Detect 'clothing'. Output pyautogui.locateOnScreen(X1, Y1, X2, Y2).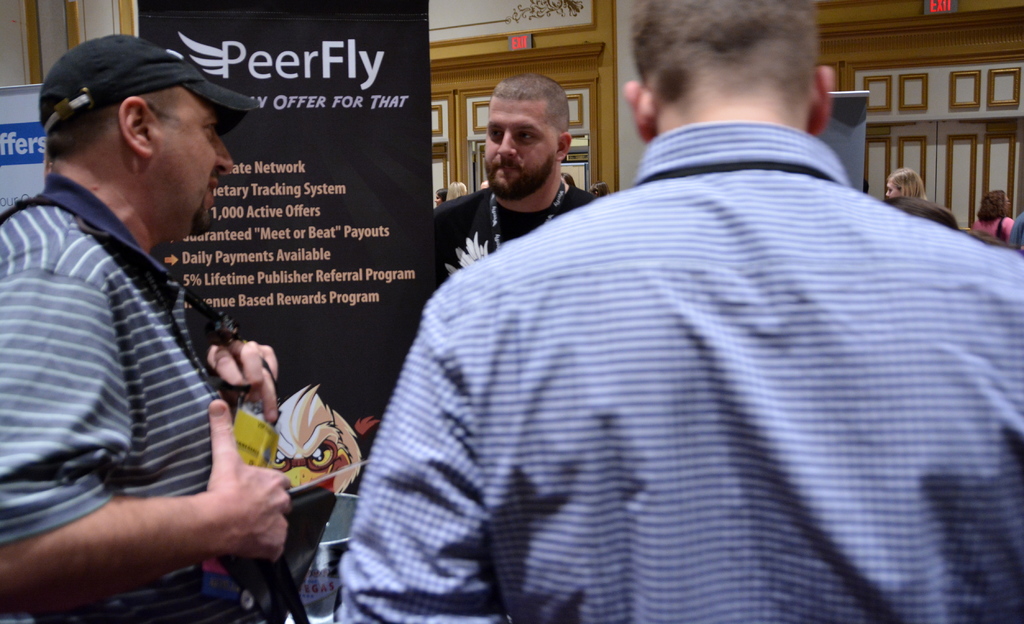
pyautogui.locateOnScreen(335, 127, 1023, 623).
